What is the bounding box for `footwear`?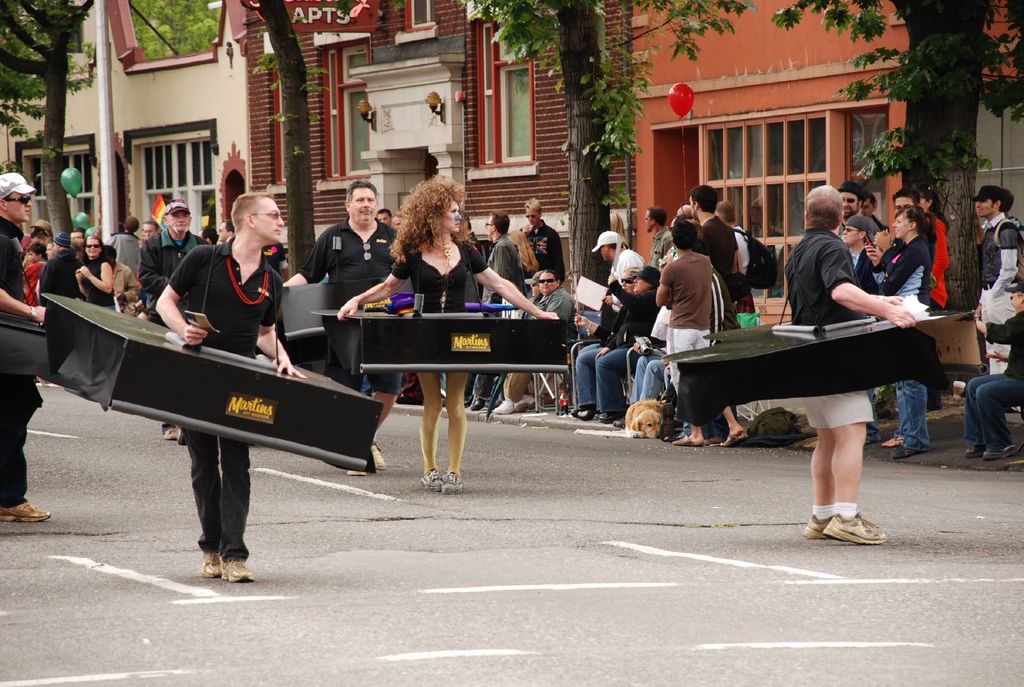
box=[421, 466, 445, 493].
